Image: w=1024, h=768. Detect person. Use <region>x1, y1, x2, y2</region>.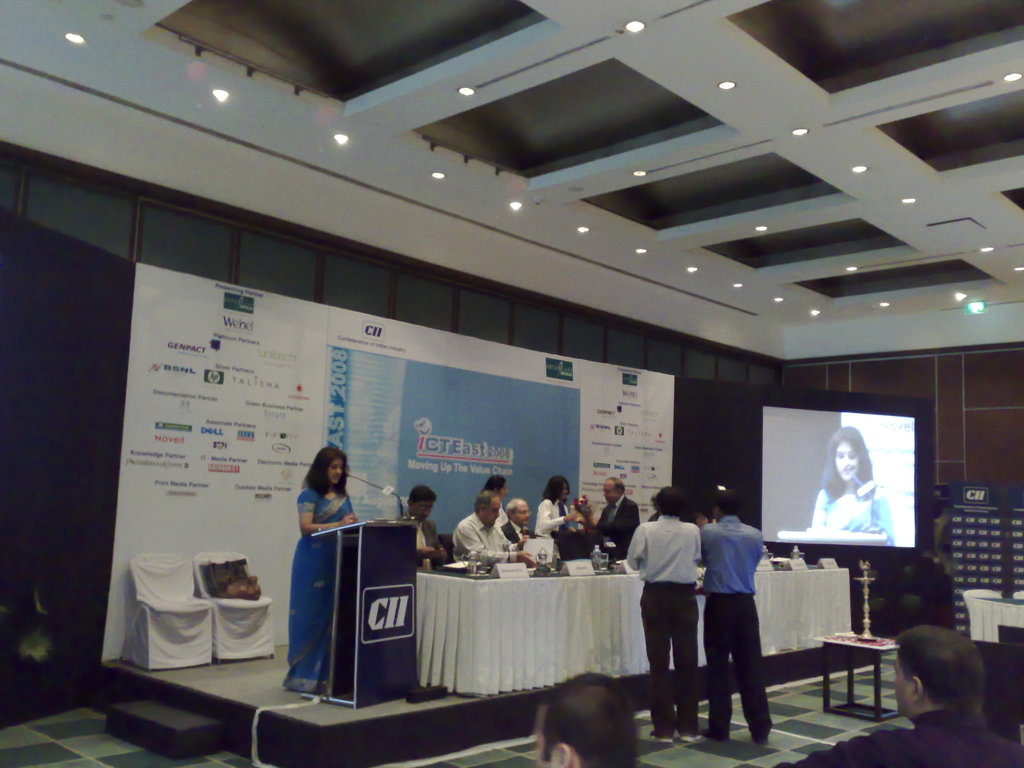
<region>624, 484, 700, 744</region>.
